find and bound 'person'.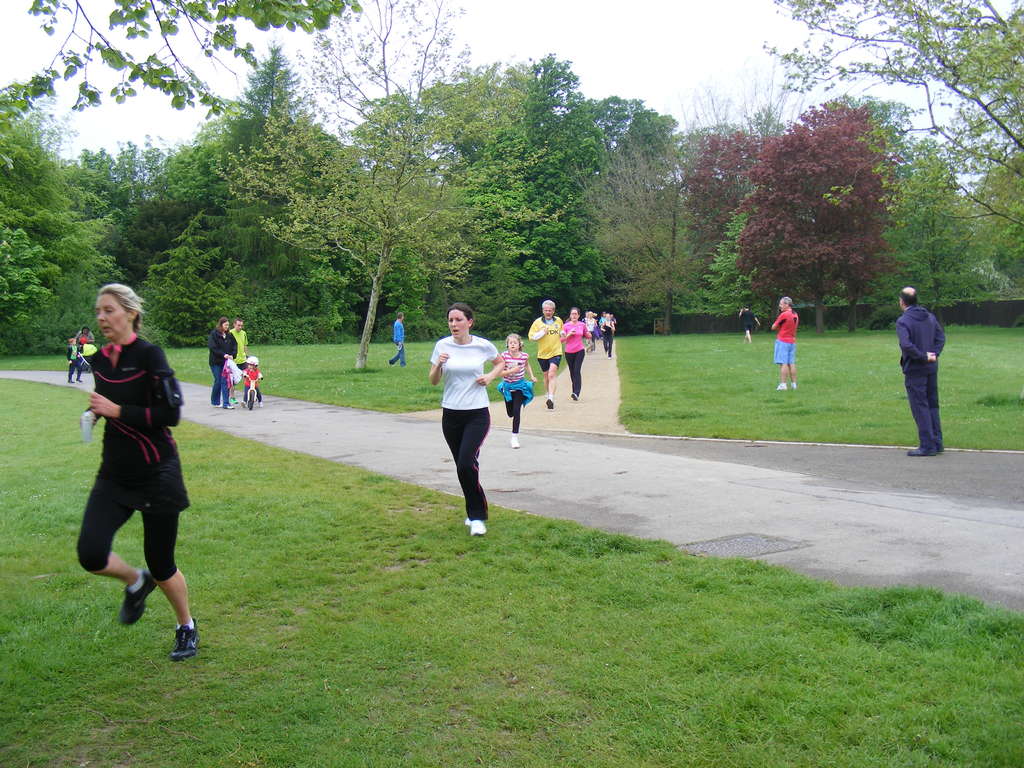
Bound: (208, 318, 242, 413).
